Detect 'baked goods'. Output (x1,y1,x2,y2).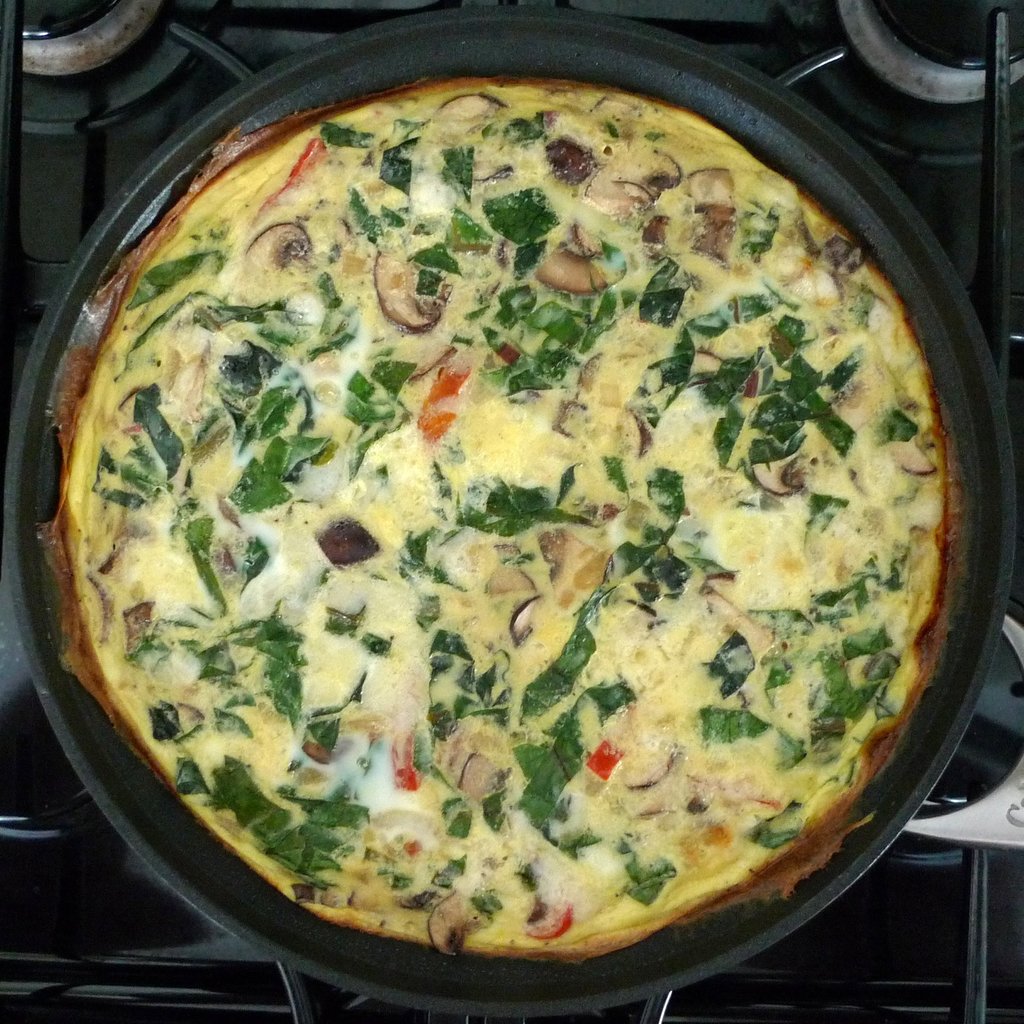
(67,43,947,1023).
